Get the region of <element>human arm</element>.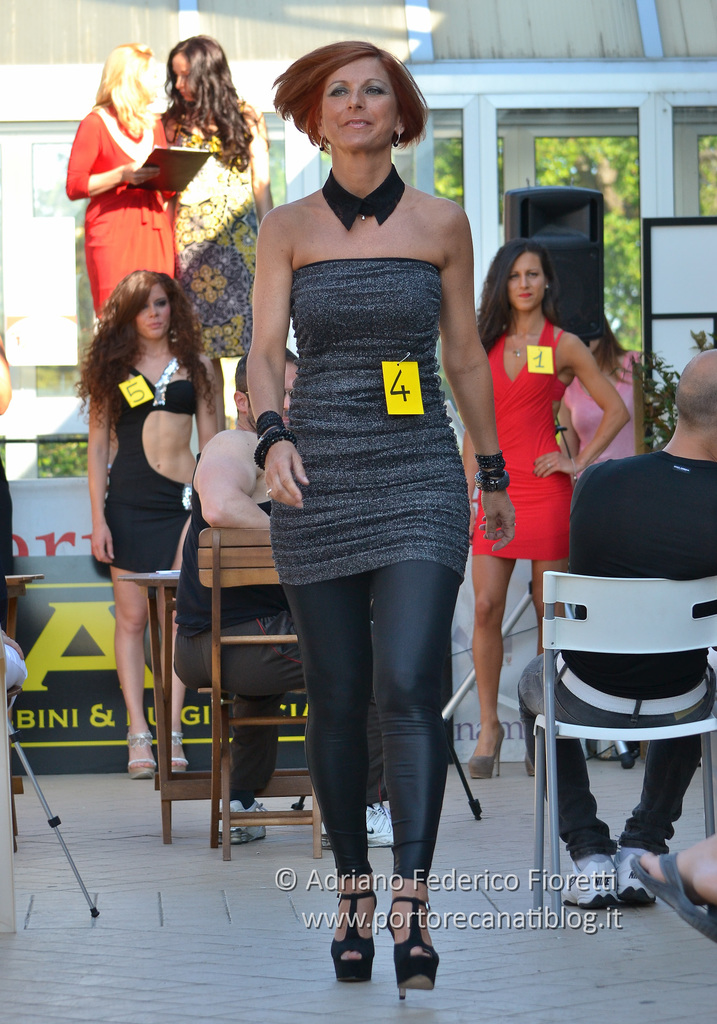
rect(431, 202, 519, 557).
